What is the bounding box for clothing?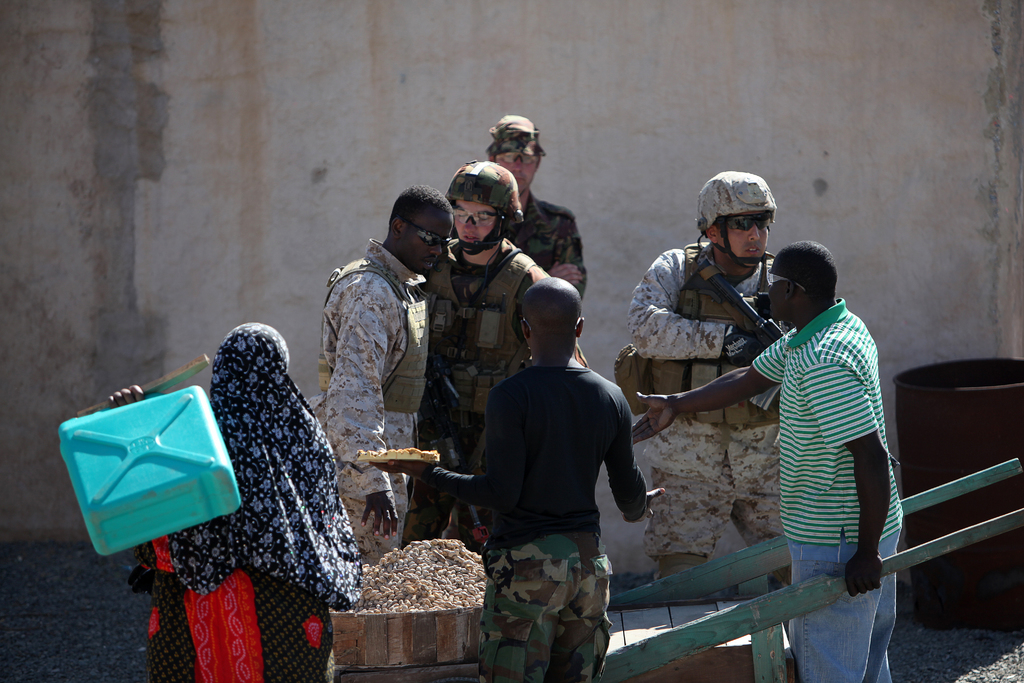
<region>428, 238, 538, 540</region>.
